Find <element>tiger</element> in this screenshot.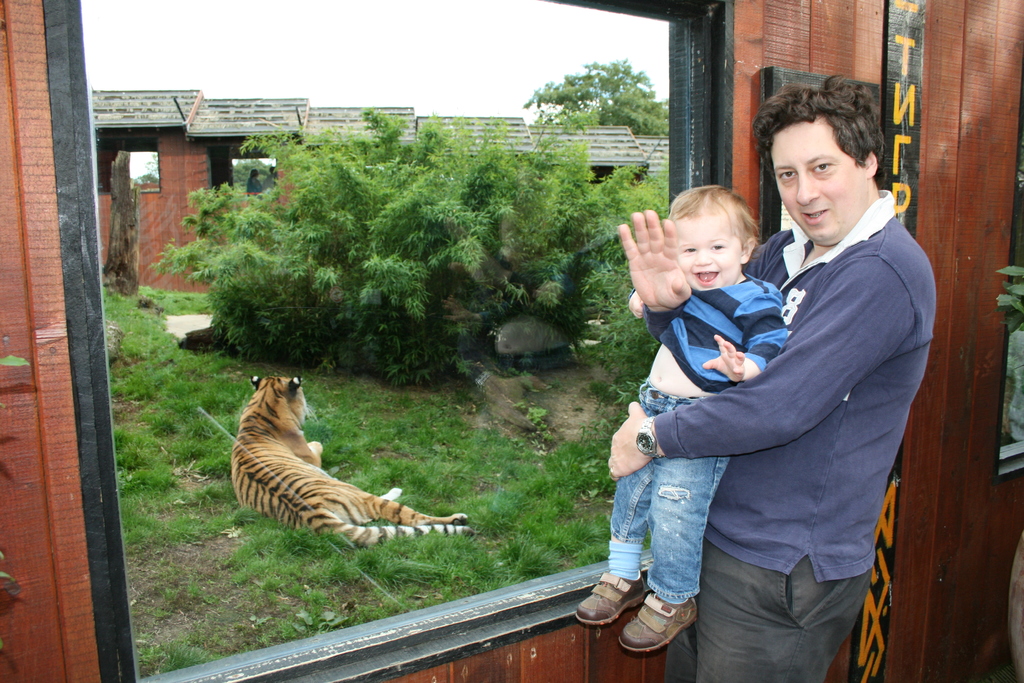
The bounding box for <element>tiger</element> is pyautogui.locateOnScreen(233, 375, 469, 542).
